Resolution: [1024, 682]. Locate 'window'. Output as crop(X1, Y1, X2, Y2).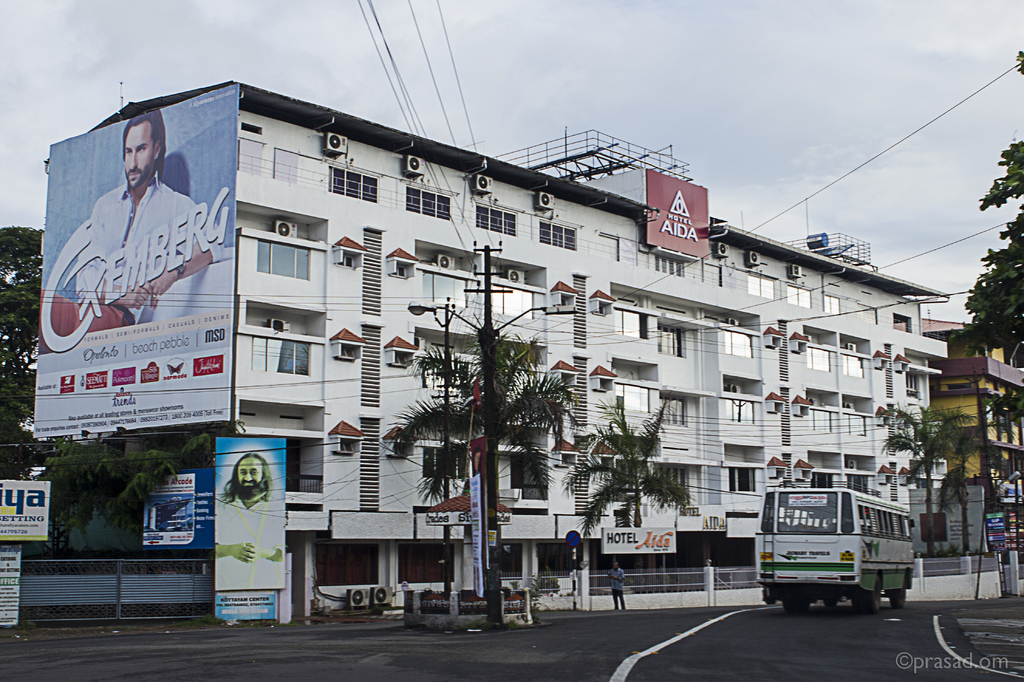
crop(536, 544, 586, 583).
